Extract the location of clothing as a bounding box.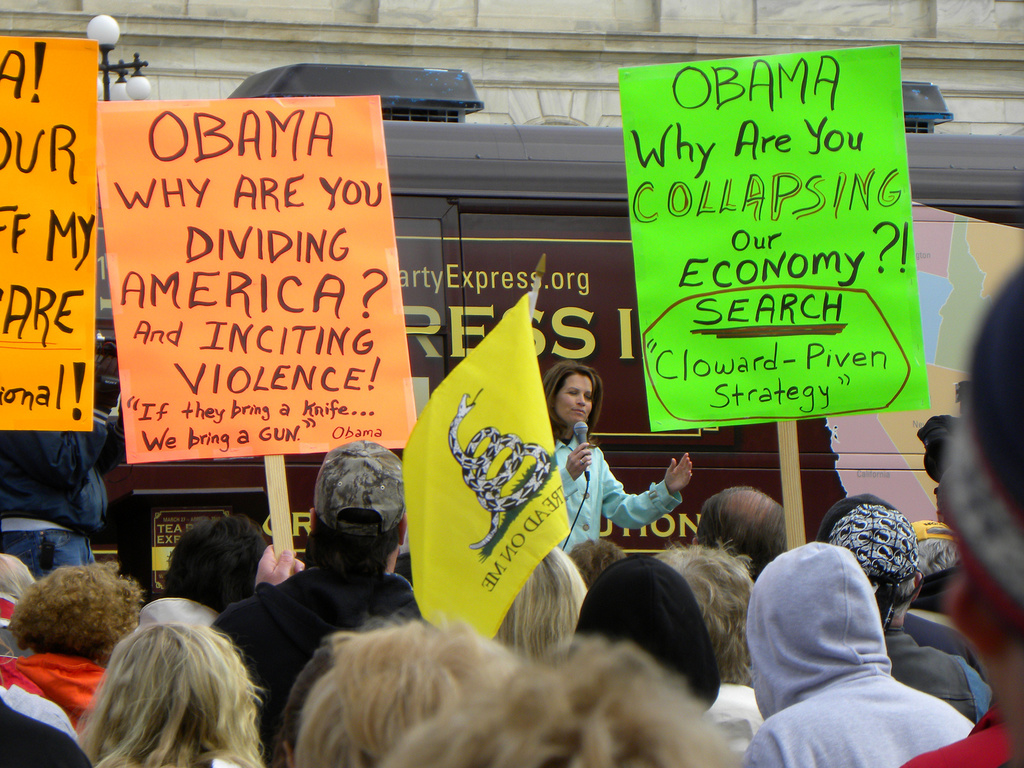
[212,566,419,767].
